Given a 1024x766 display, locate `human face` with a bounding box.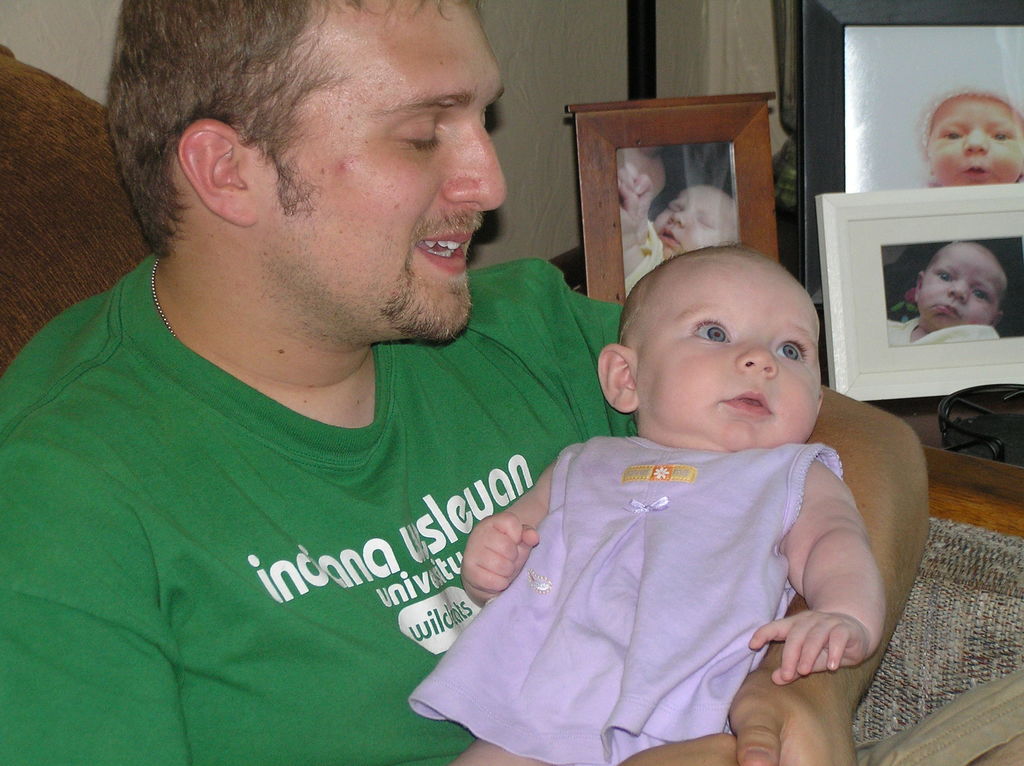
Located: [left=248, top=0, right=506, bottom=340].
